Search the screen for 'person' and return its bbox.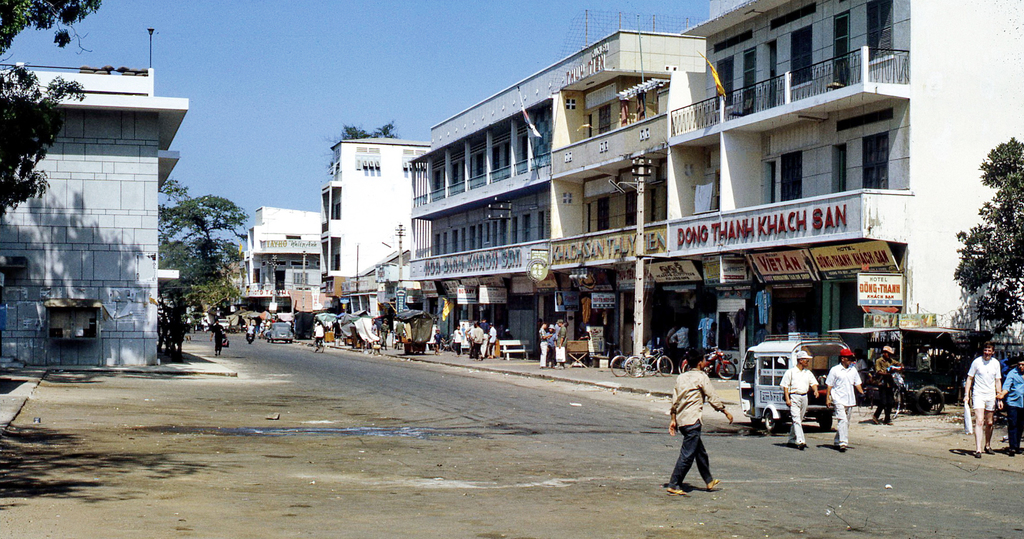
Found: Rect(540, 316, 548, 368).
